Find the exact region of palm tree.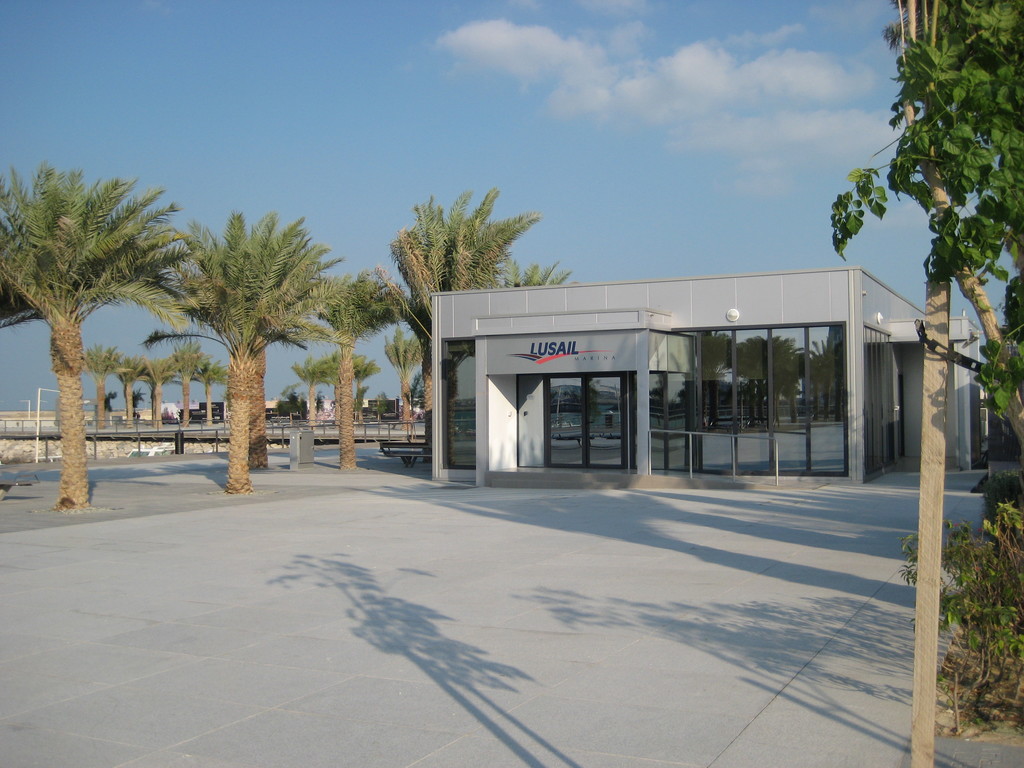
Exact region: (left=144, top=357, right=186, bottom=433).
